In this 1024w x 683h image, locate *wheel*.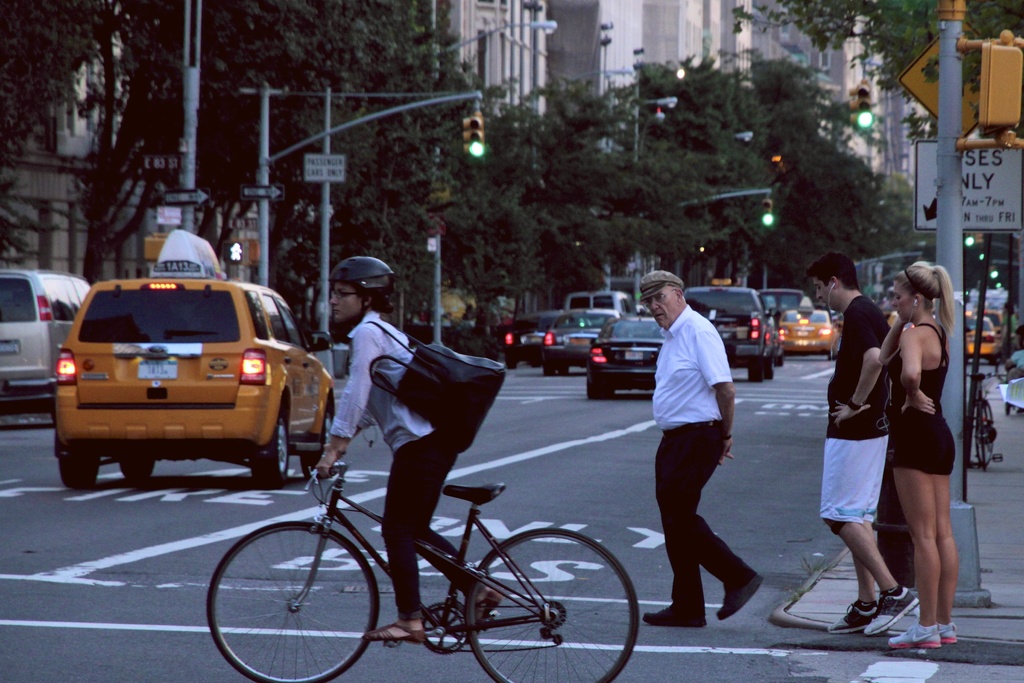
Bounding box: bbox(249, 415, 286, 490).
